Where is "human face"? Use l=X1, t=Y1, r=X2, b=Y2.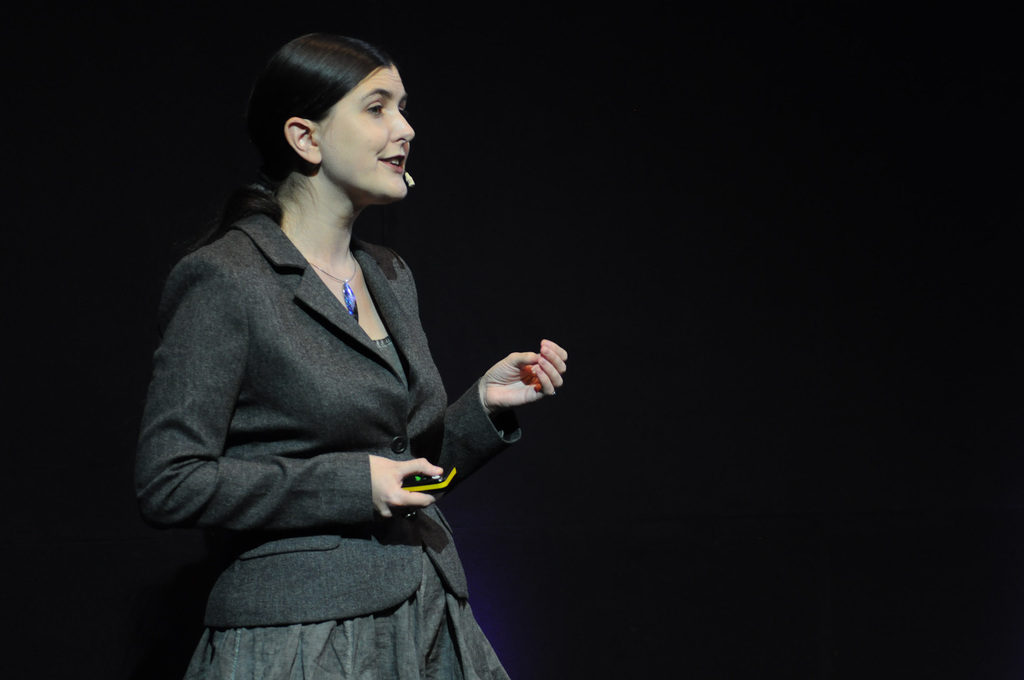
l=319, t=65, r=415, b=200.
